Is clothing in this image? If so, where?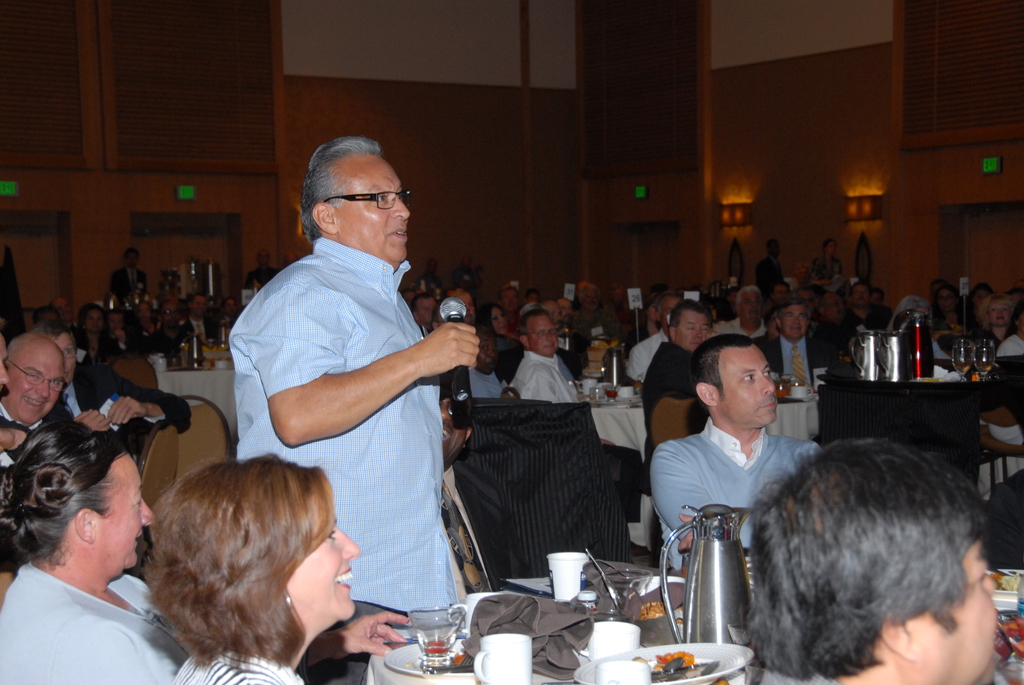
Yes, at <region>644, 399, 828, 559</region>.
